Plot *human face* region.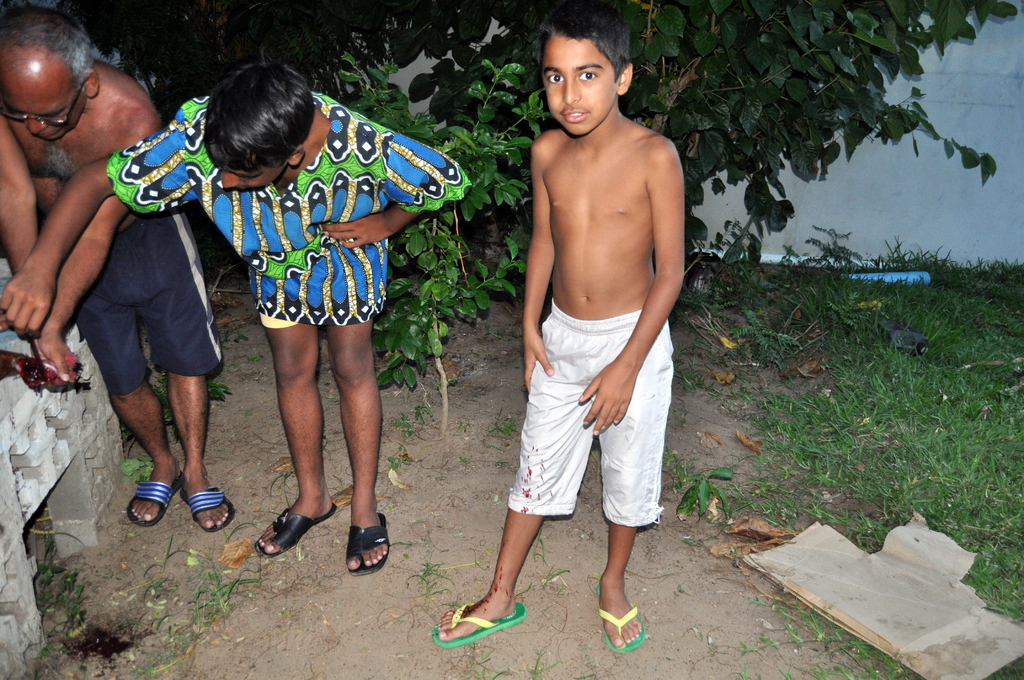
Plotted at 4,85,86,145.
